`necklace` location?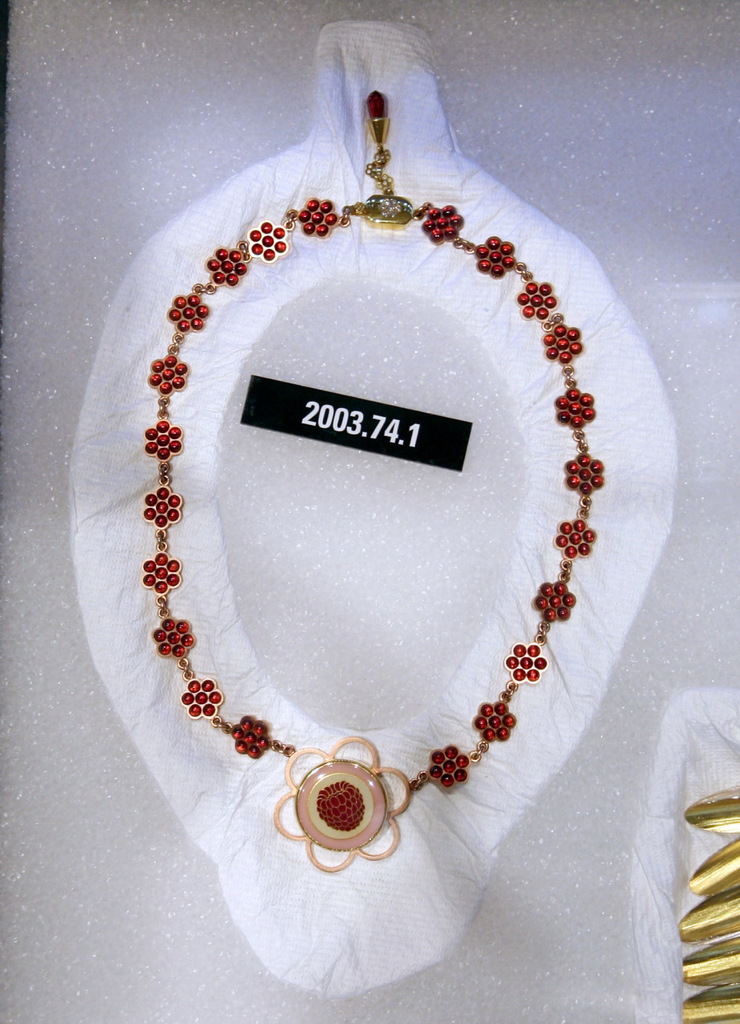
[144,91,609,876]
